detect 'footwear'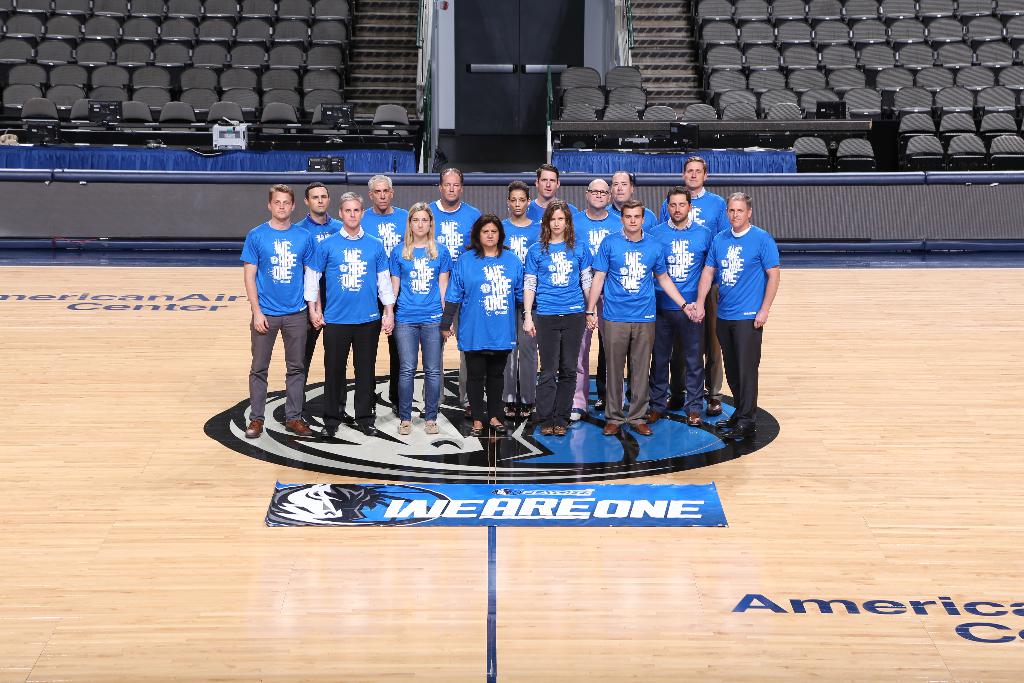
box=[367, 405, 379, 420]
